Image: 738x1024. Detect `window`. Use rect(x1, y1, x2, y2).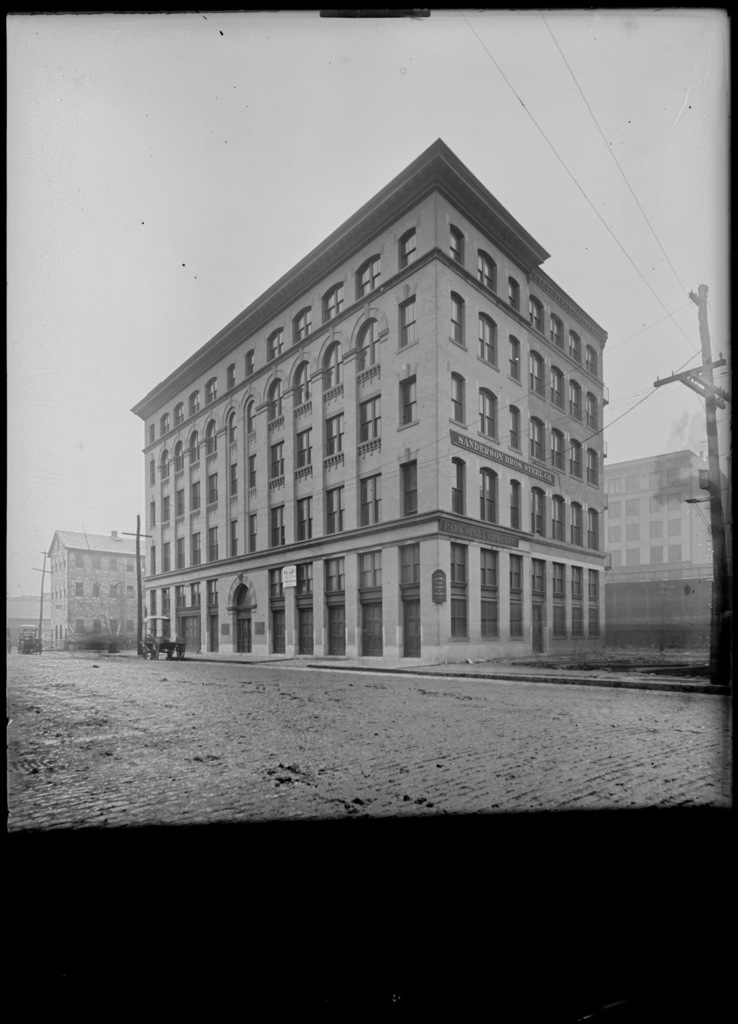
rect(453, 460, 465, 516).
